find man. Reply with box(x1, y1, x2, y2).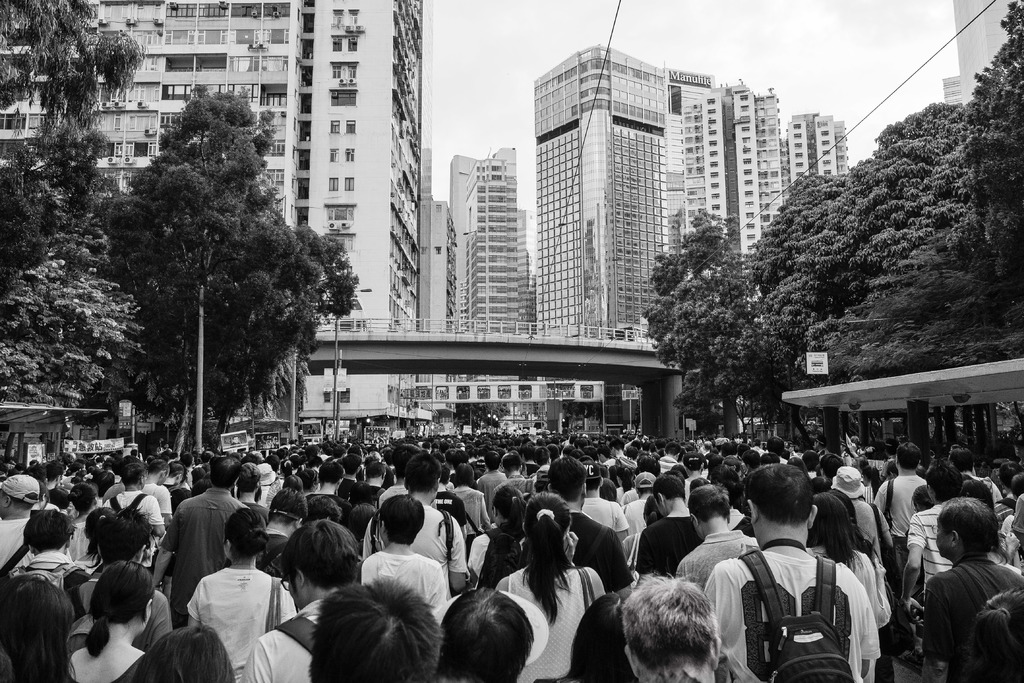
box(198, 452, 210, 466).
